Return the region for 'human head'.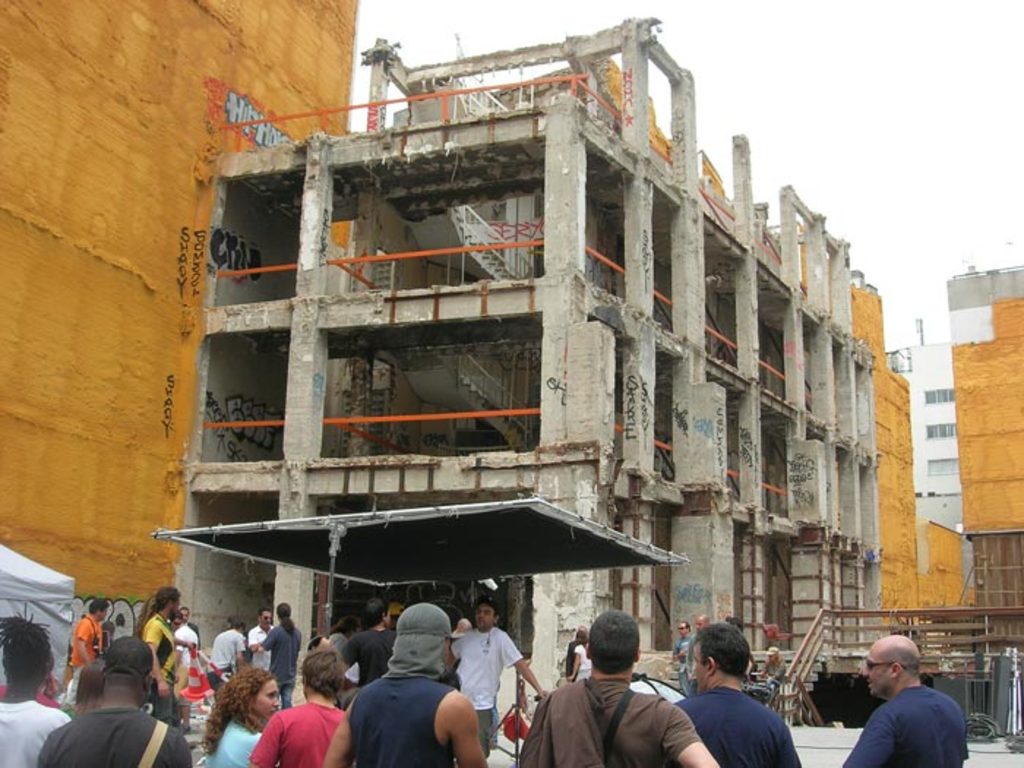
[x1=104, y1=633, x2=152, y2=698].
